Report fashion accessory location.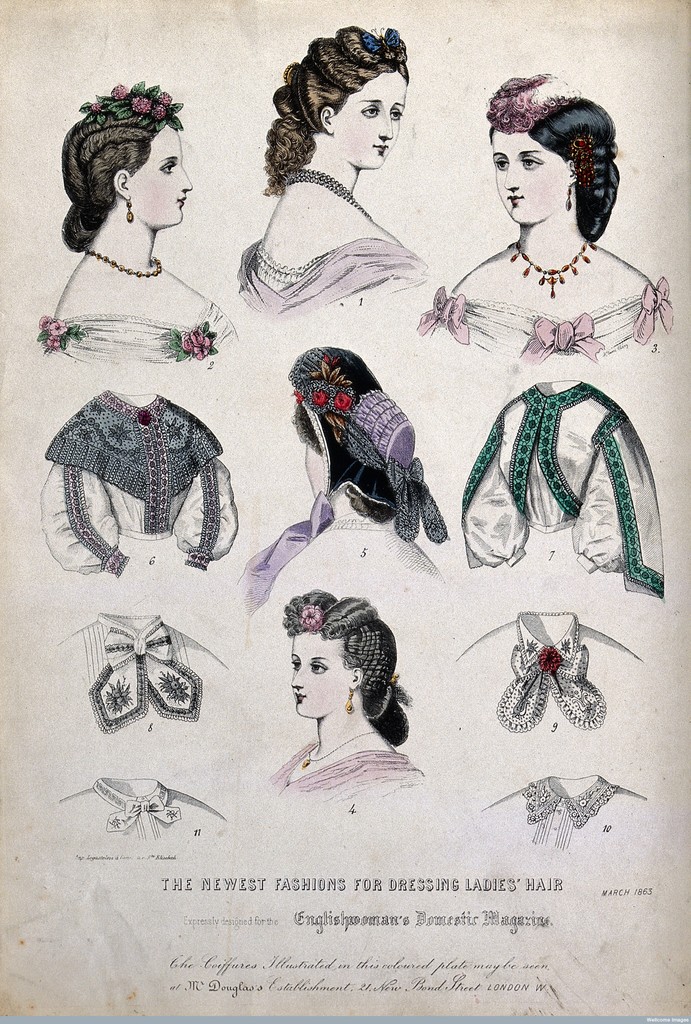
Report: detection(631, 283, 681, 346).
